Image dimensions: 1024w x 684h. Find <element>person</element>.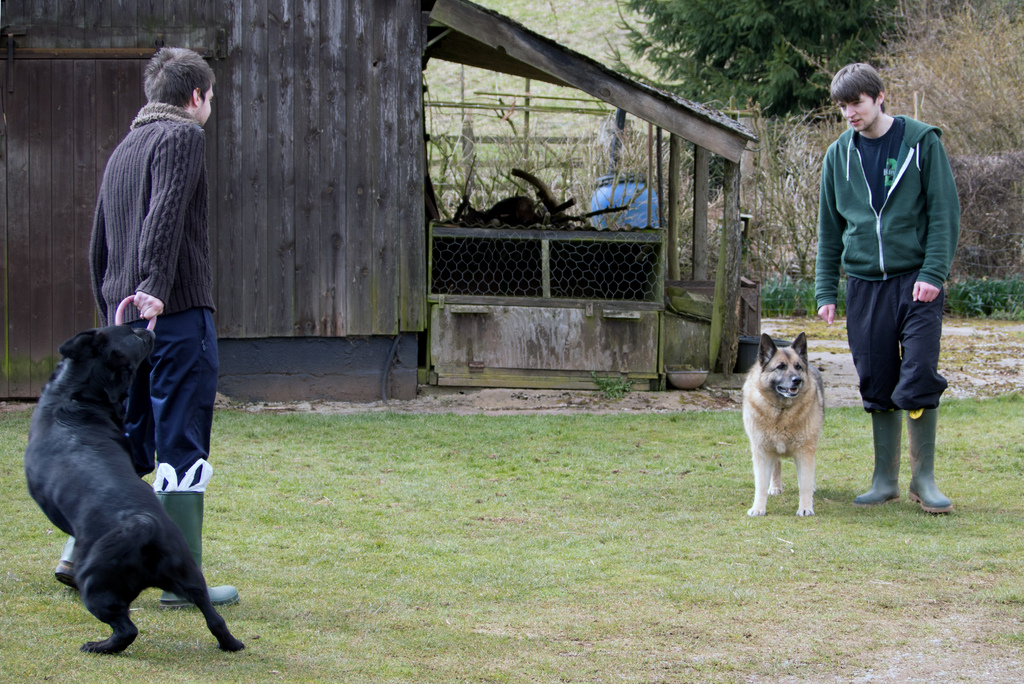
Rect(56, 48, 237, 608).
